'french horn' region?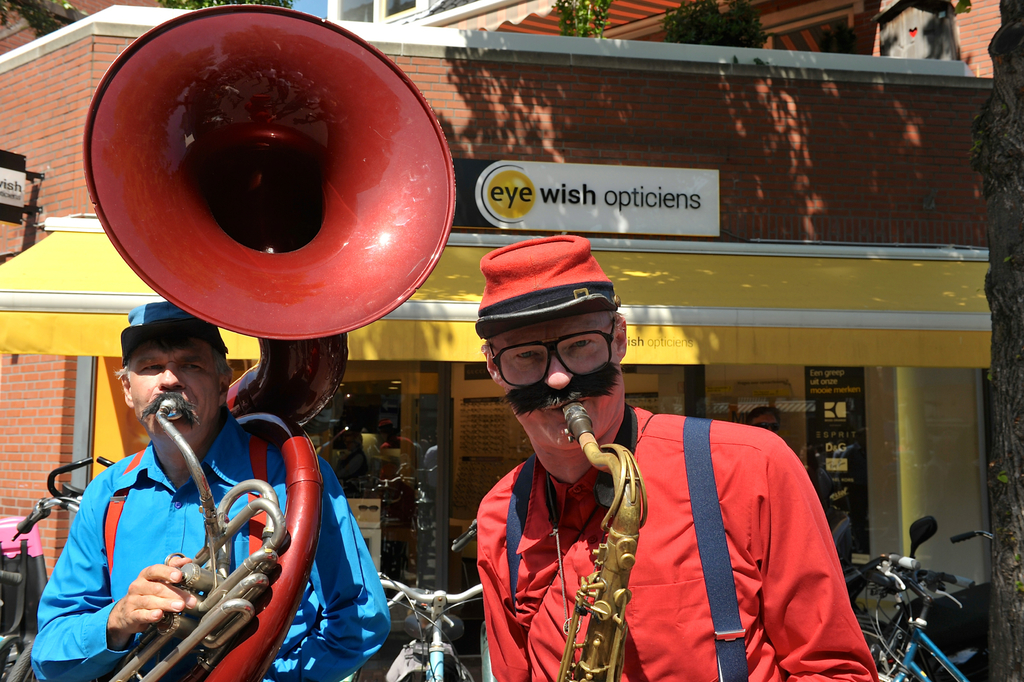
select_region(76, 0, 476, 396)
